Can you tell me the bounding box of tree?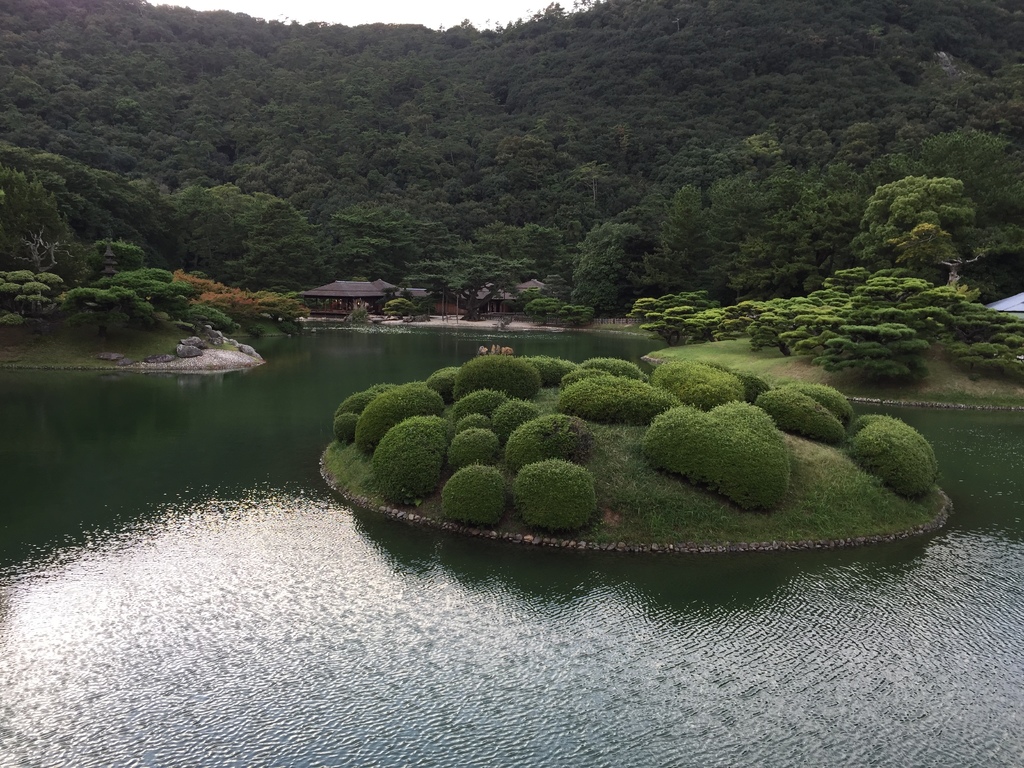
bbox=(51, 275, 155, 337).
